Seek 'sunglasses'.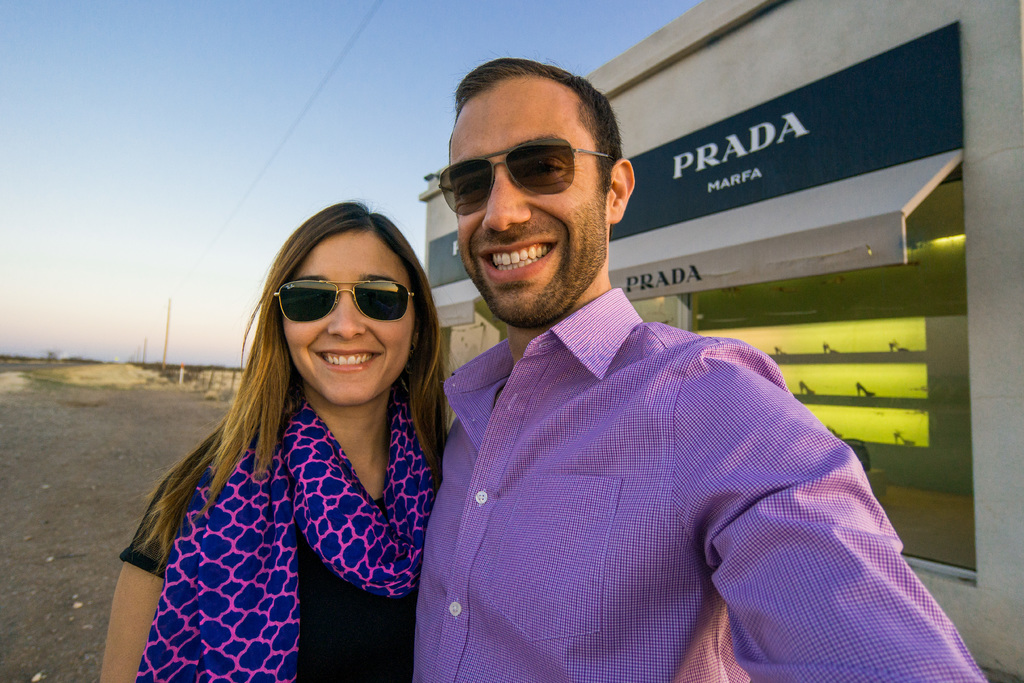
Rect(273, 278, 415, 324).
